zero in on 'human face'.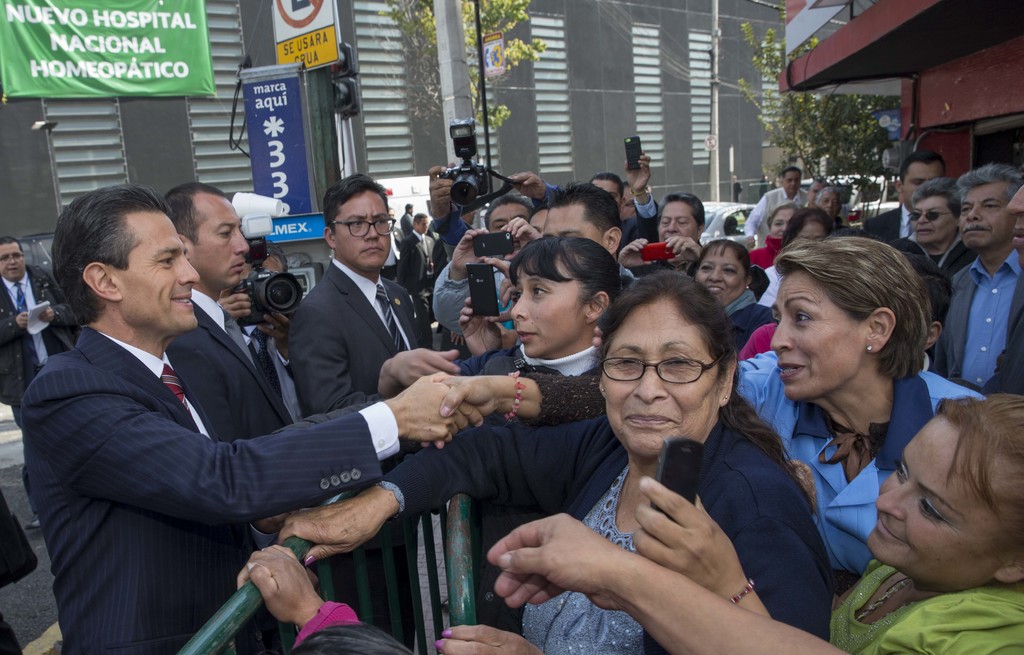
Zeroed in: [905,165,943,201].
